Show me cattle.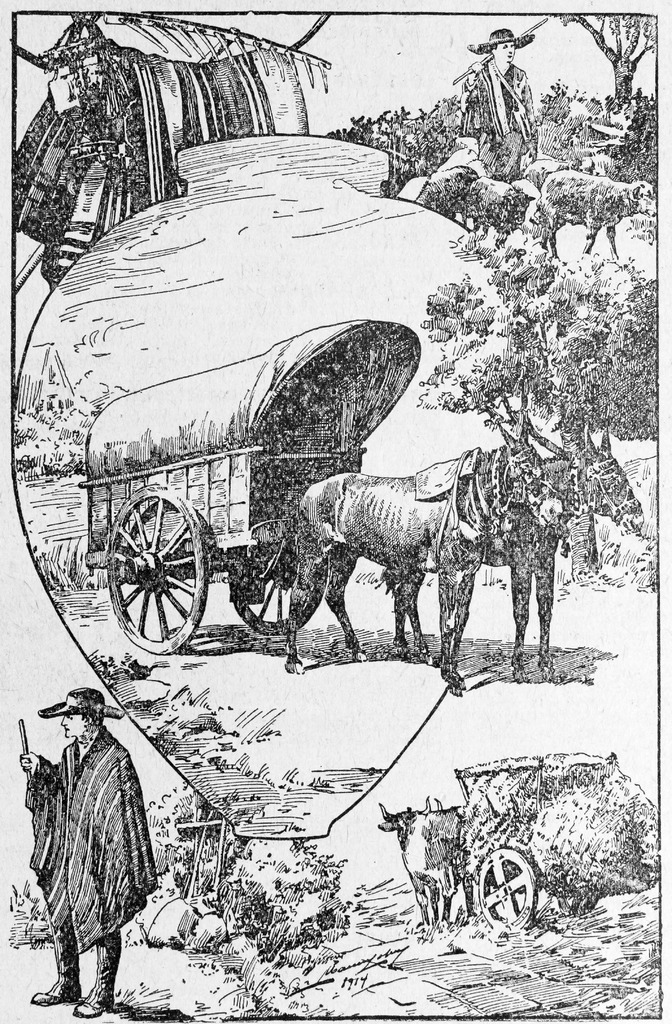
cattle is here: l=437, t=795, r=475, b=924.
